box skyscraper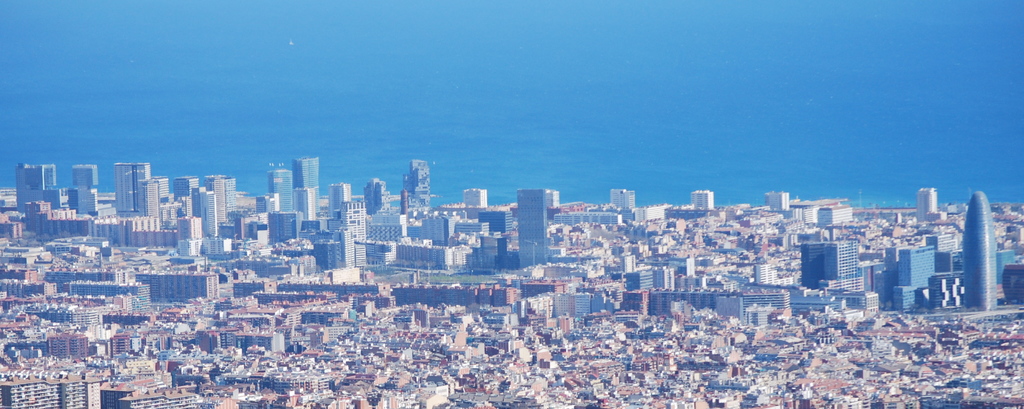
l=265, t=167, r=294, b=215
